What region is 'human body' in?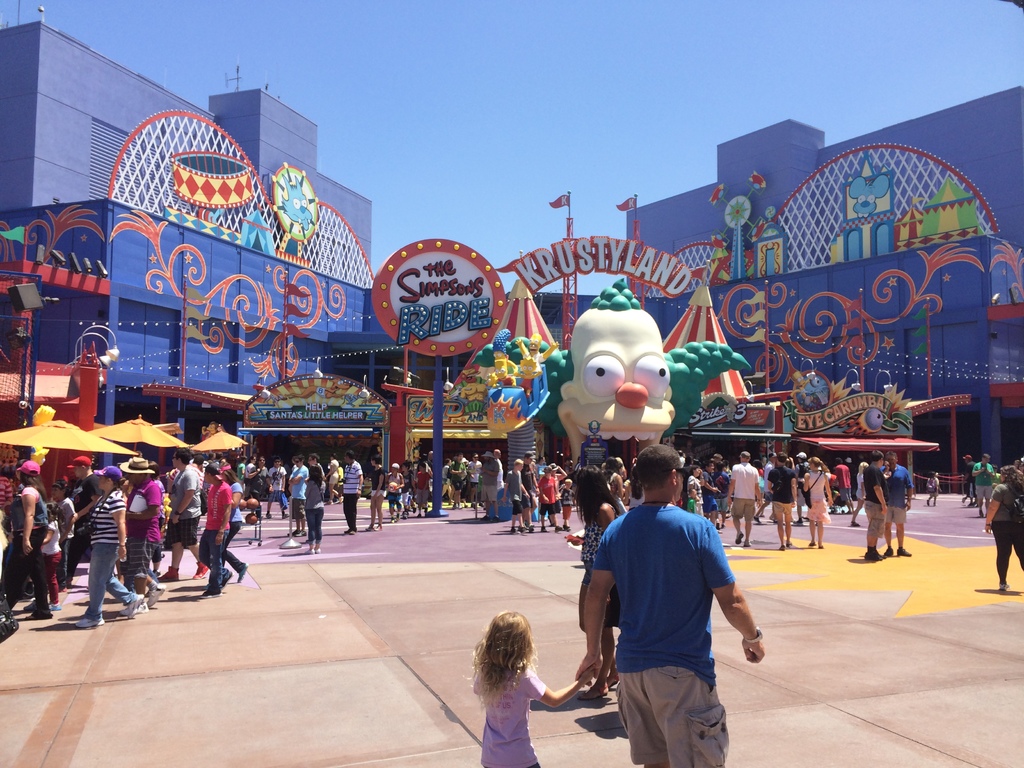
{"left": 193, "top": 457, "right": 234, "bottom": 597}.
